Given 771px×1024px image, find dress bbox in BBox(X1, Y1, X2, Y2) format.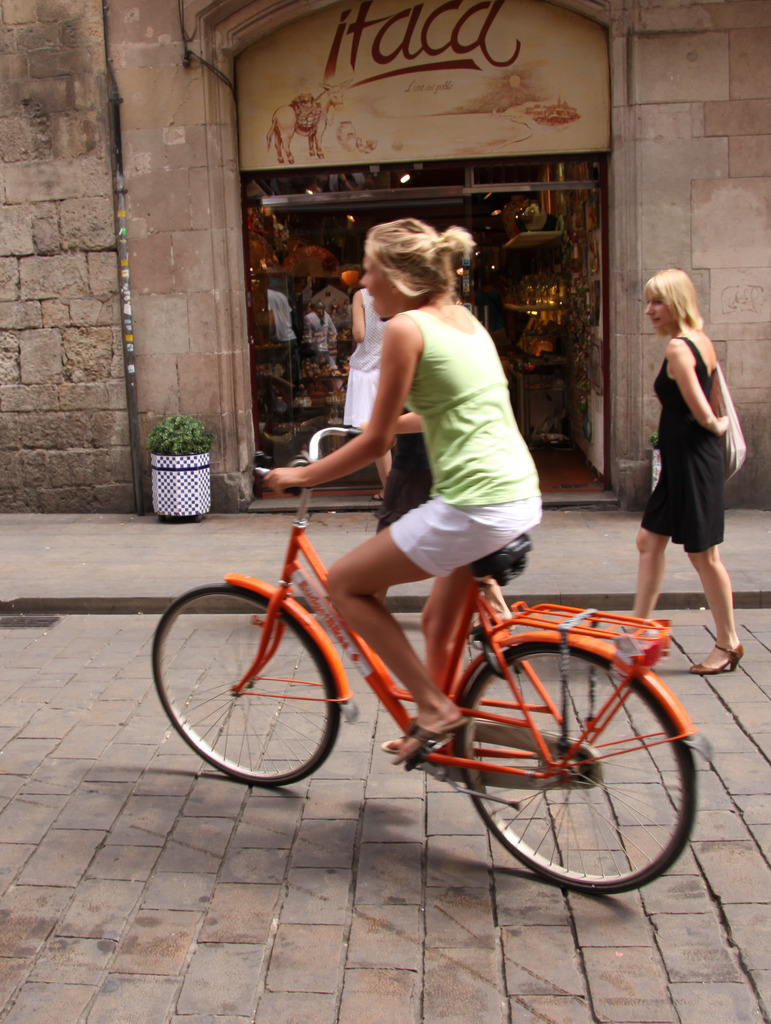
BBox(638, 332, 726, 557).
